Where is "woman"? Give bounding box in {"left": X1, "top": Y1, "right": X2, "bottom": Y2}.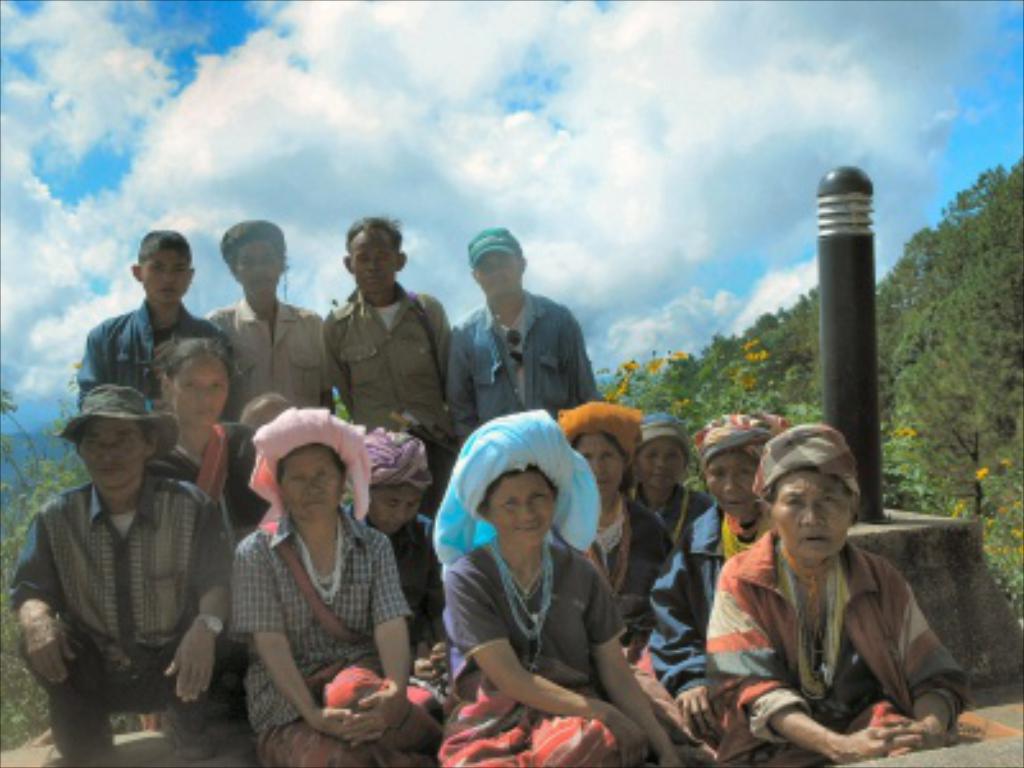
{"left": 543, "top": 394, "right": 671, "bottom": 645}.
